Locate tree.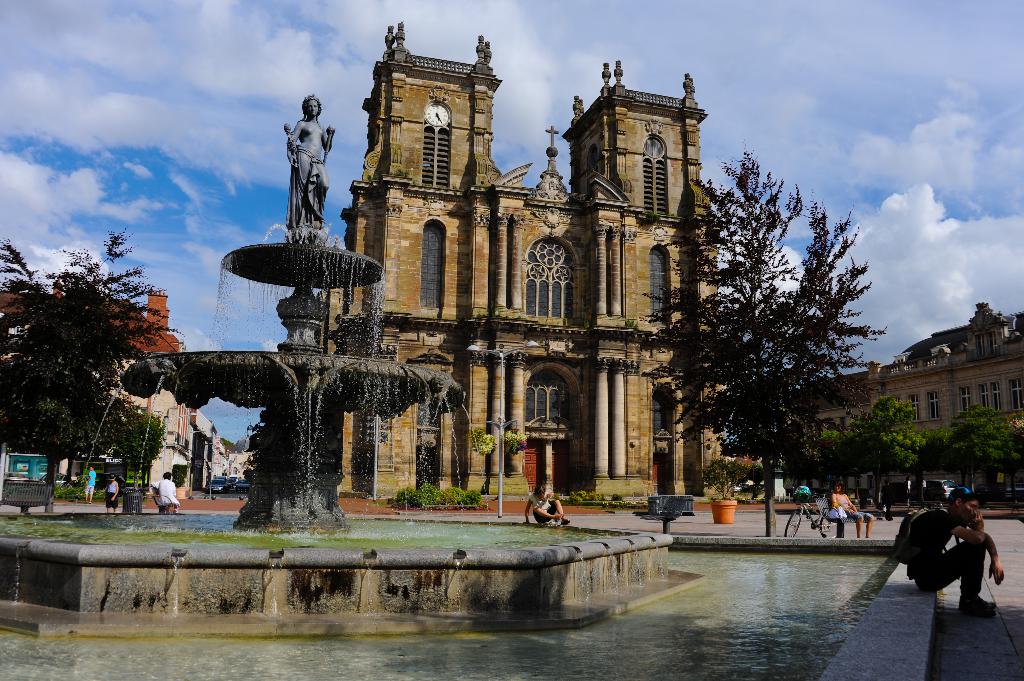
Bounding box: box(1, 225, 168, 497).
